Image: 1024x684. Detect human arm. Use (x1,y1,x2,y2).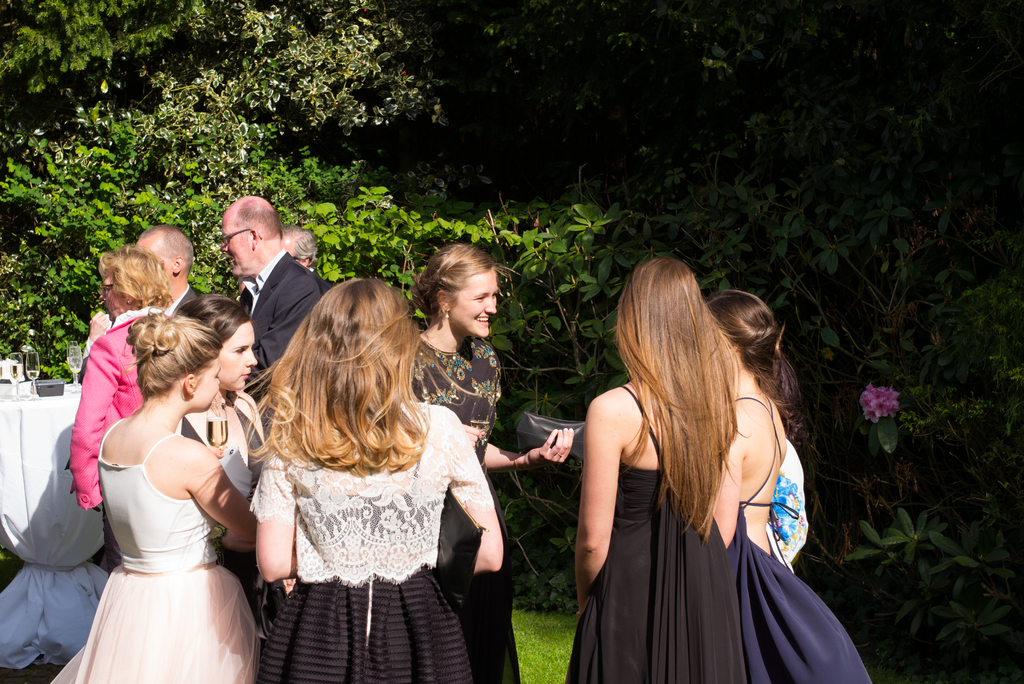
(163,434,267,553).
